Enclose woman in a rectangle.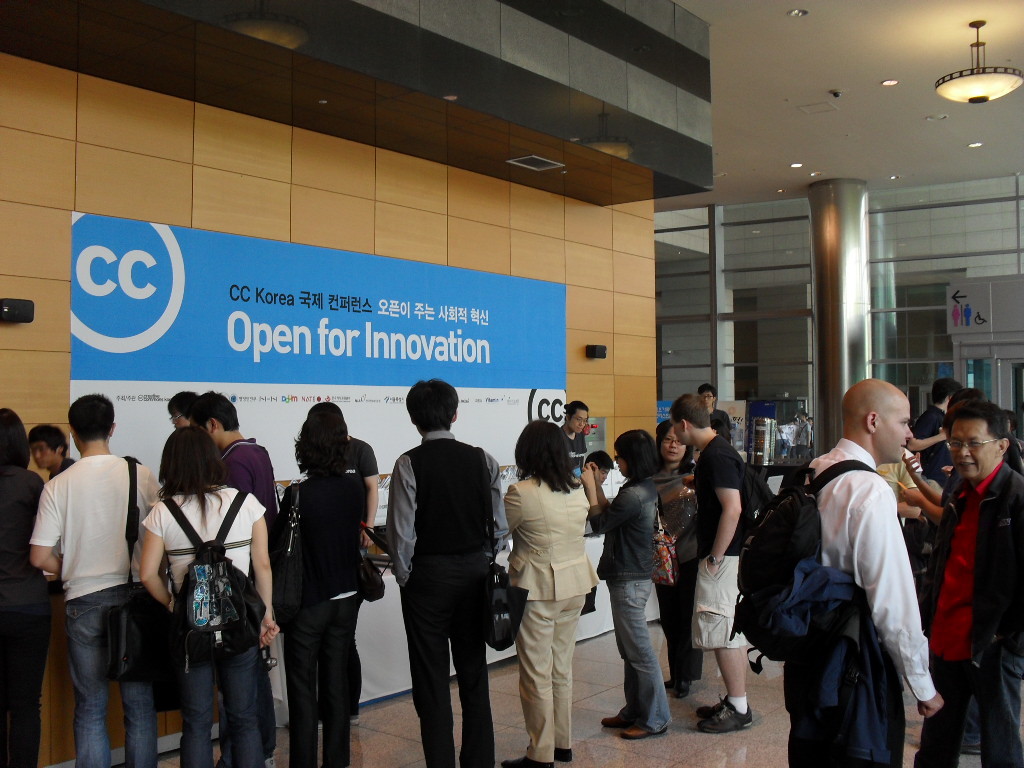
x1=499, y1=411, x2=601, y2=767.
